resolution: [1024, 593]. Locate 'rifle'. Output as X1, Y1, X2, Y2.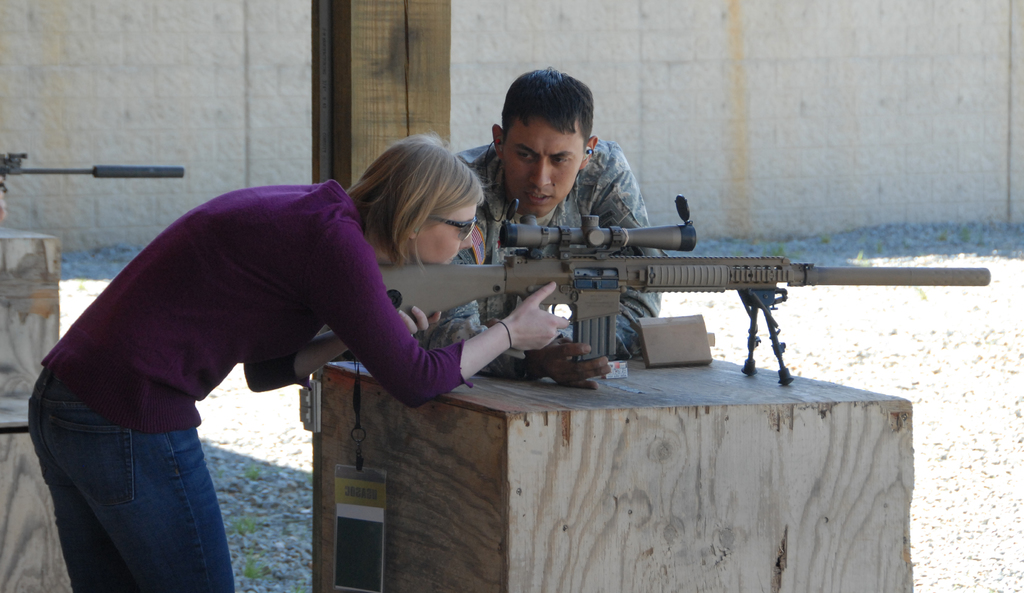
382, 179, 997, 398.
